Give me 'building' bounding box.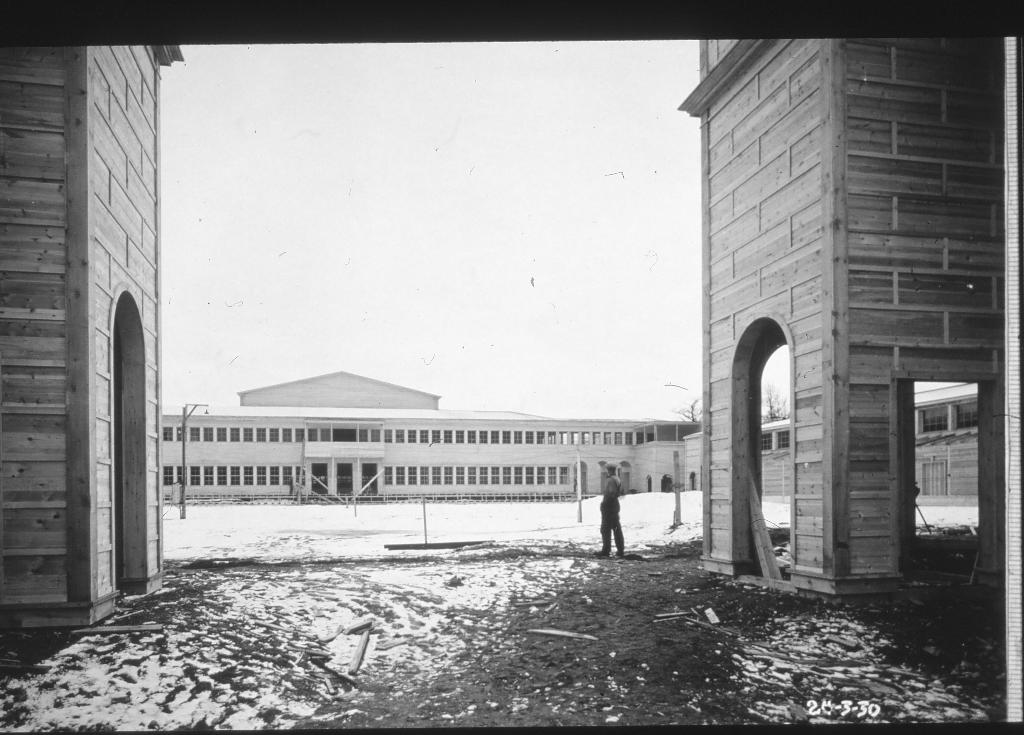
(0,31,158,652).
